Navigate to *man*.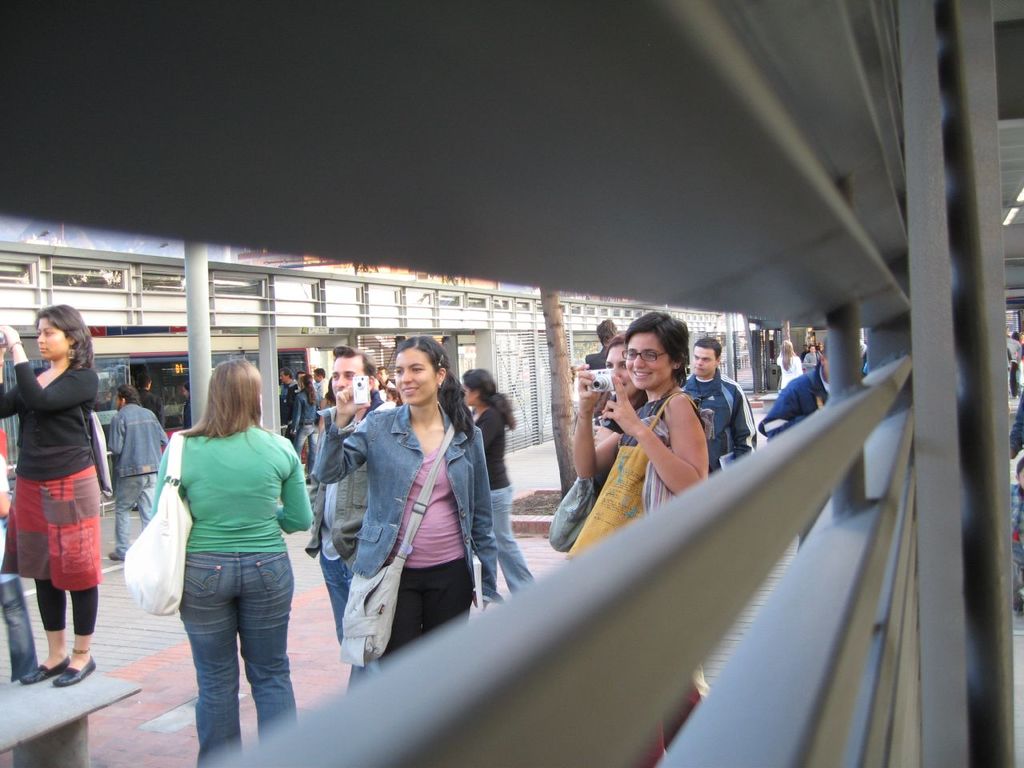
Navigation target: {"left": 286, "top": 371, "right": 305, "bottom": 423}.
